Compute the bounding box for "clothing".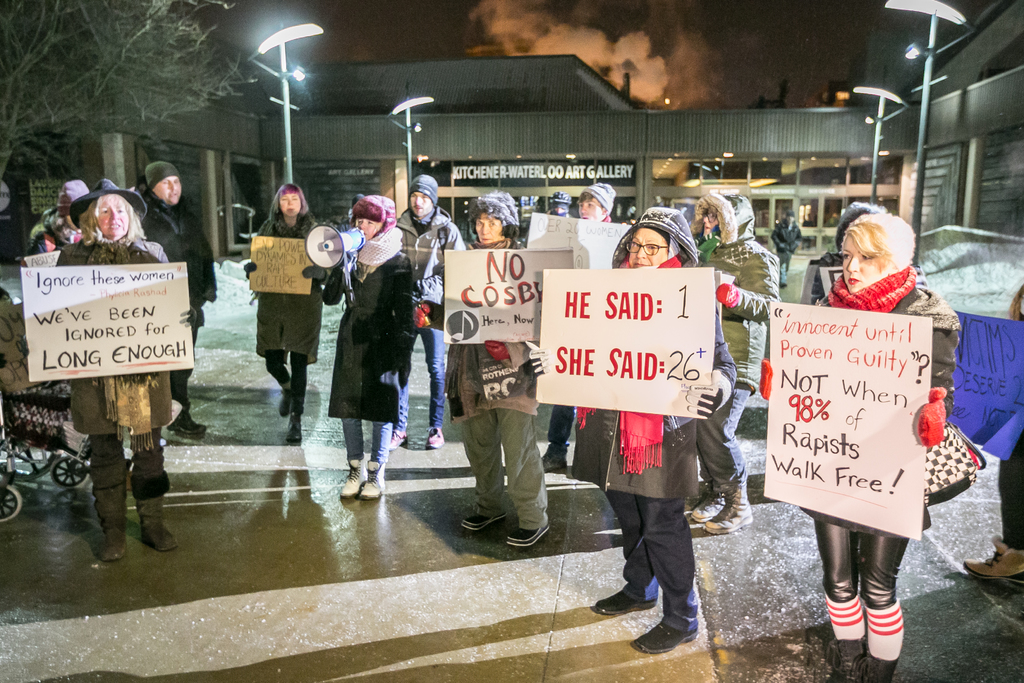
bbox(52, 235, 175, 434).
